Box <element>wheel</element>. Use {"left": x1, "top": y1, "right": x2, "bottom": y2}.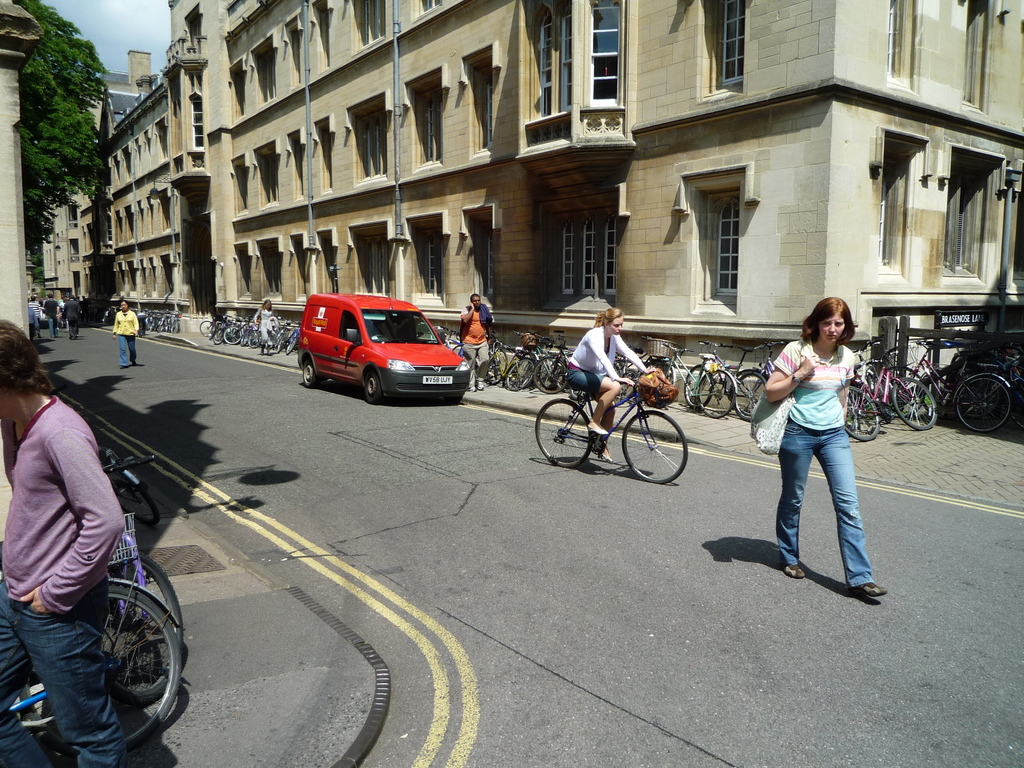
{"left": 446, "top": 395, "right": 461, "bottom": 406}.
